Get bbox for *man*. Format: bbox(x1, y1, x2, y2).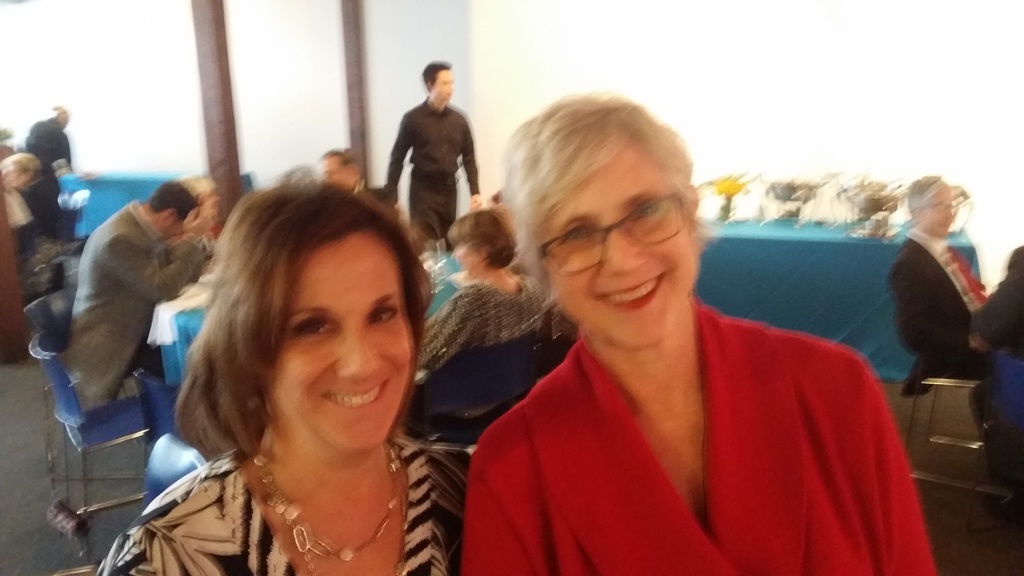
bbox(884, 175, 1006, 396).
